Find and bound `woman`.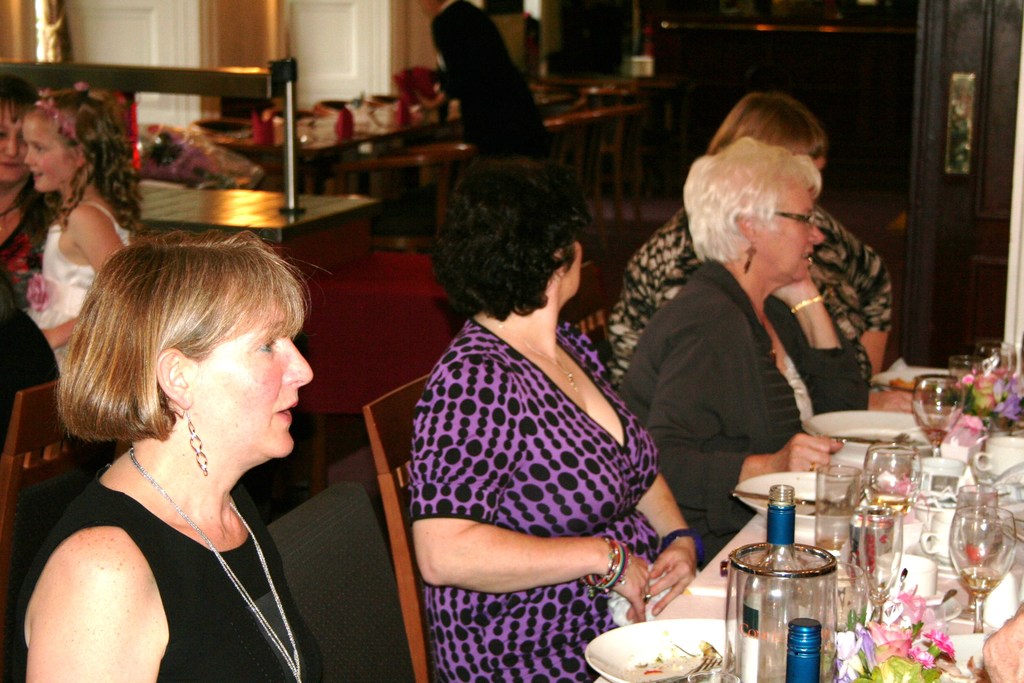
Bound: box(404, 158, 696, 682).
